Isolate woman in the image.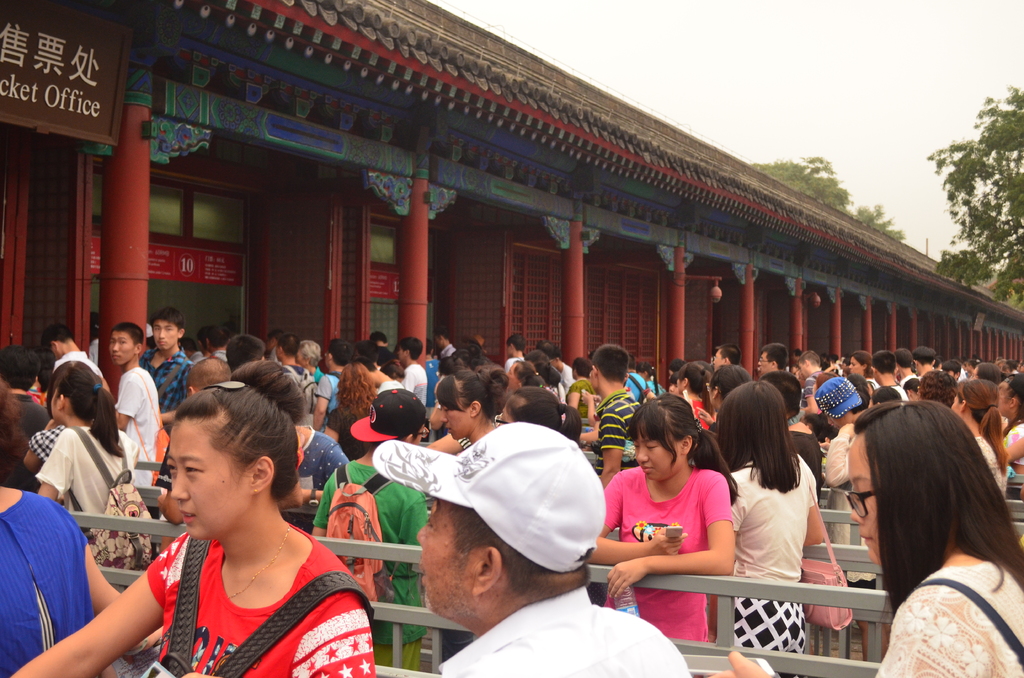
Isolated region: (947,382,1005,496).
